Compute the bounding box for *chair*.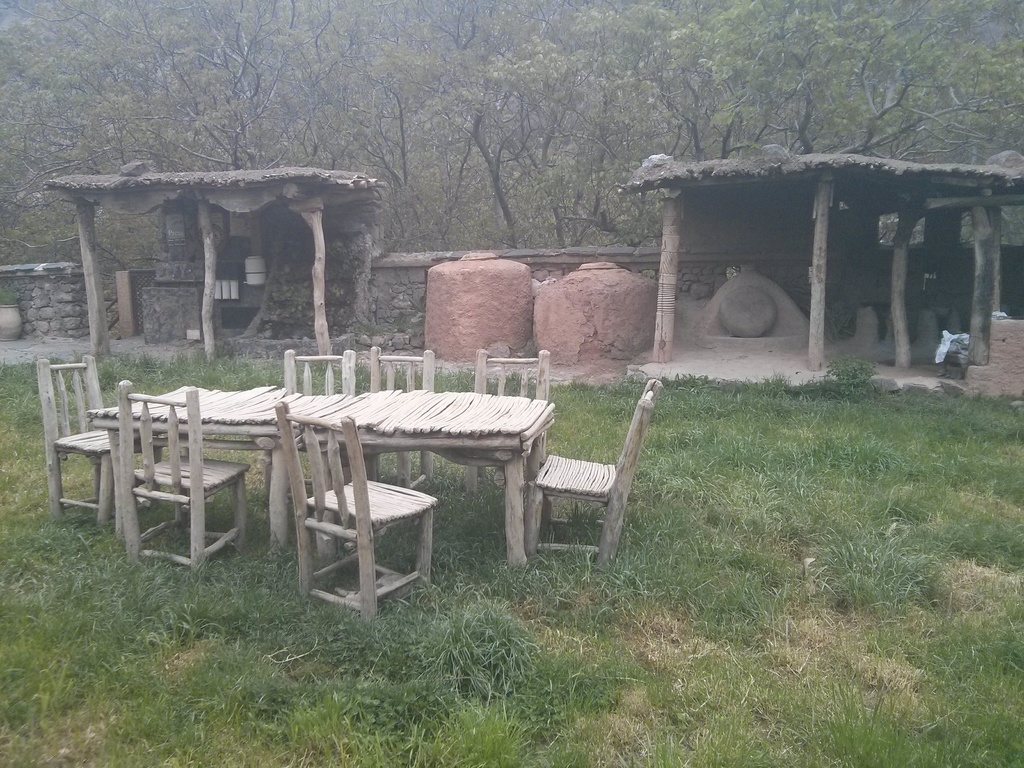
(left=257, top=346, right=355, bottom=509).
